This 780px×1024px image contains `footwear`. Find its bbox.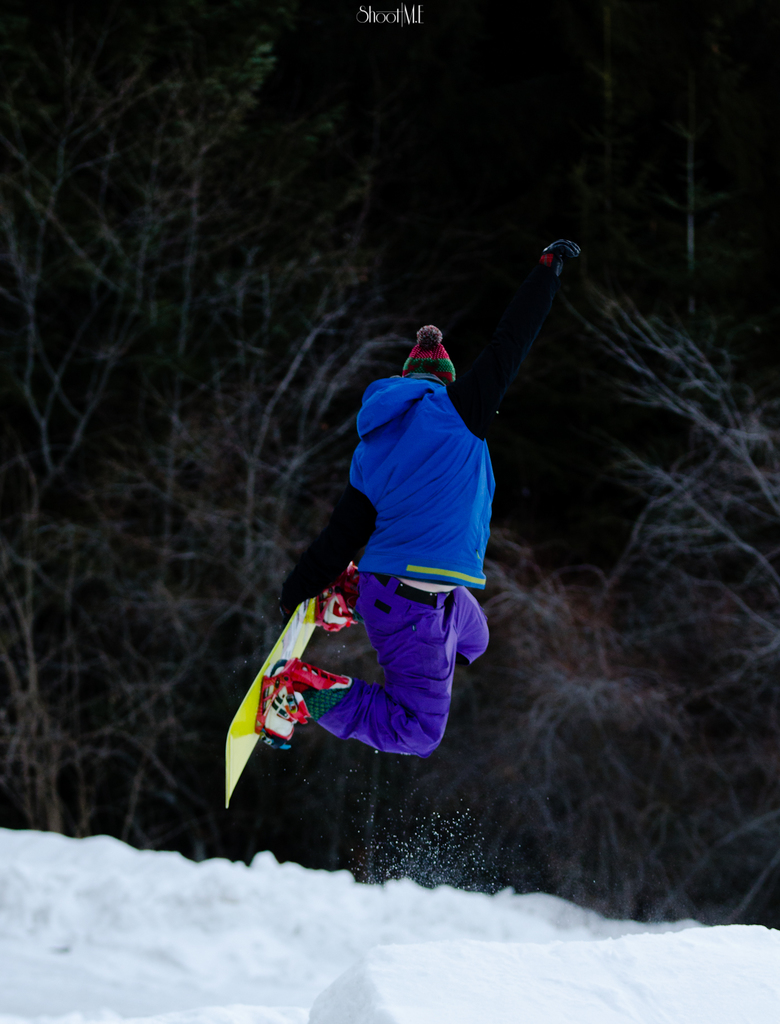
<bbox>314, 566, 362, 636</bbox>.
